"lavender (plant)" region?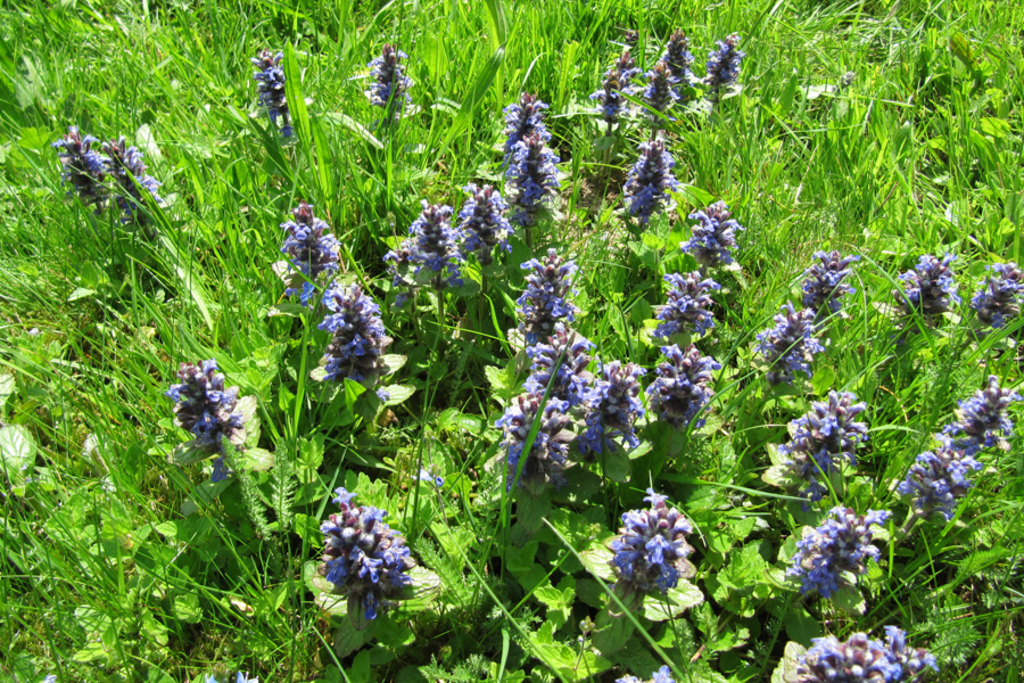
x1=364 y1=41 x2=426 y2=130
